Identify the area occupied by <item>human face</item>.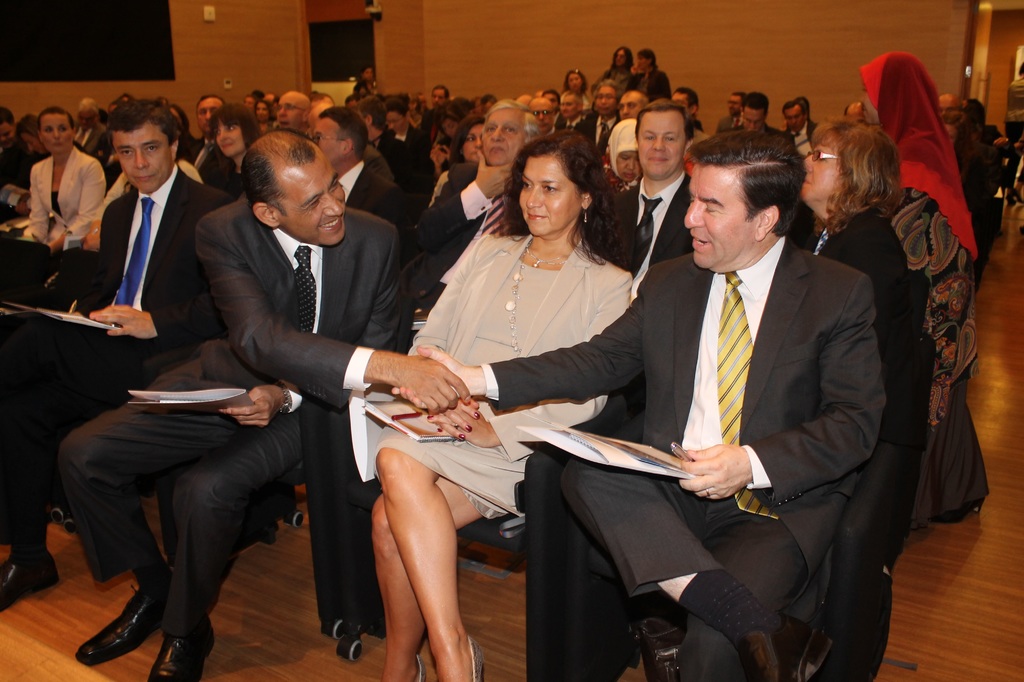
Area: [686,167,757,274].
